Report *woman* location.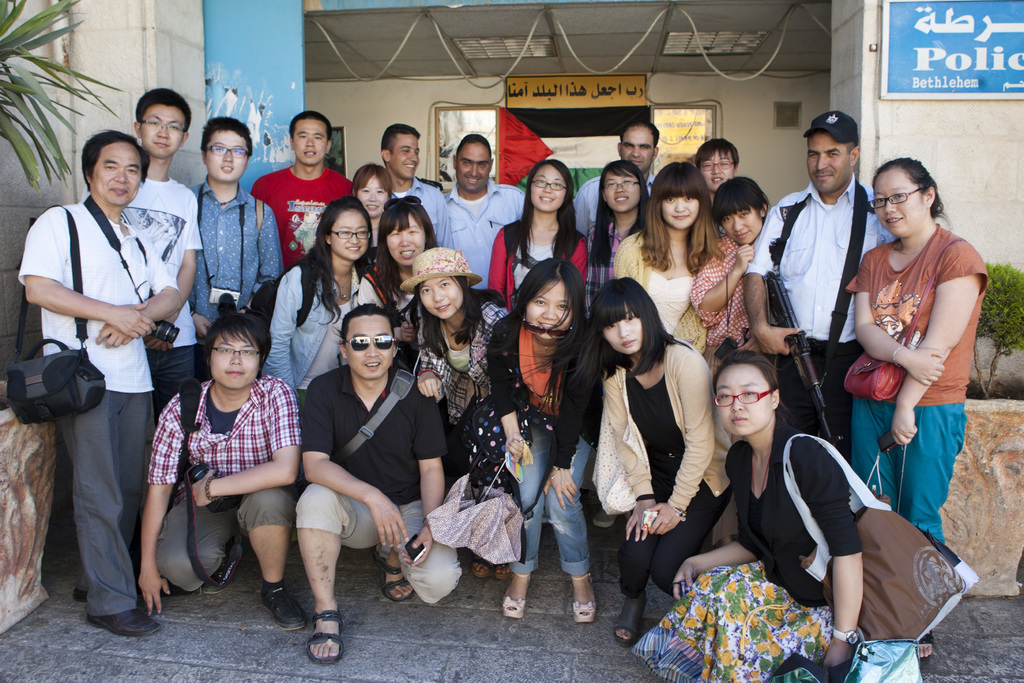
Report: (x1=488, y1=157, x2=586, y2=318).
